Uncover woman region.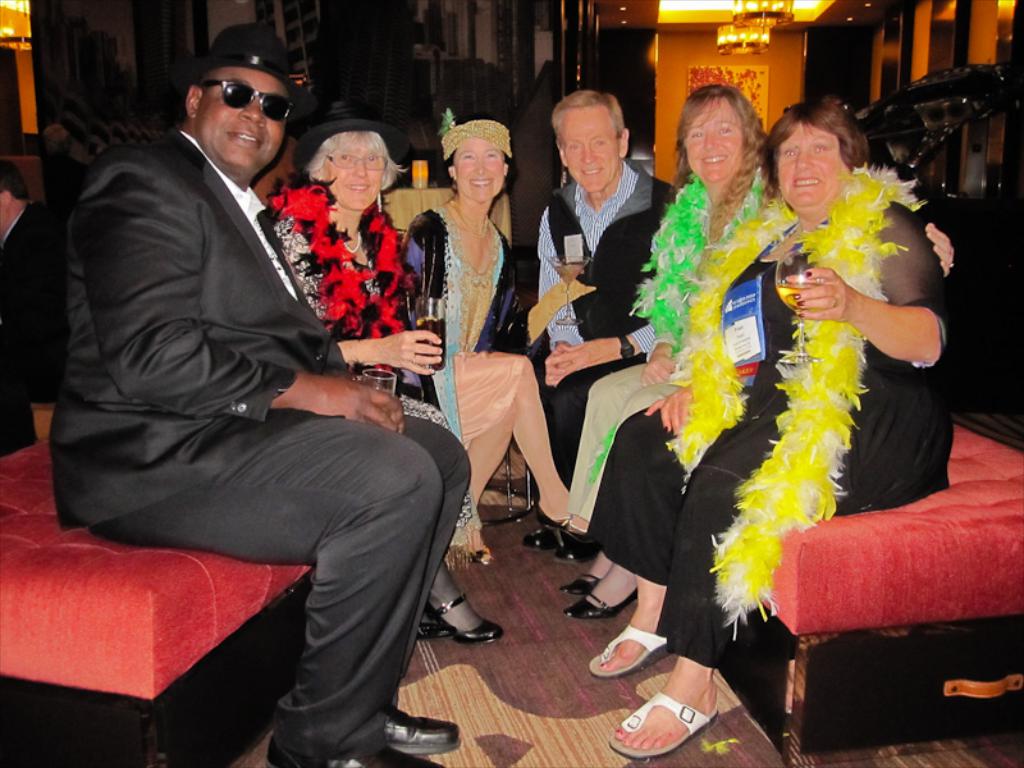
Uncovered: box=[559, 82, 959, 622].
